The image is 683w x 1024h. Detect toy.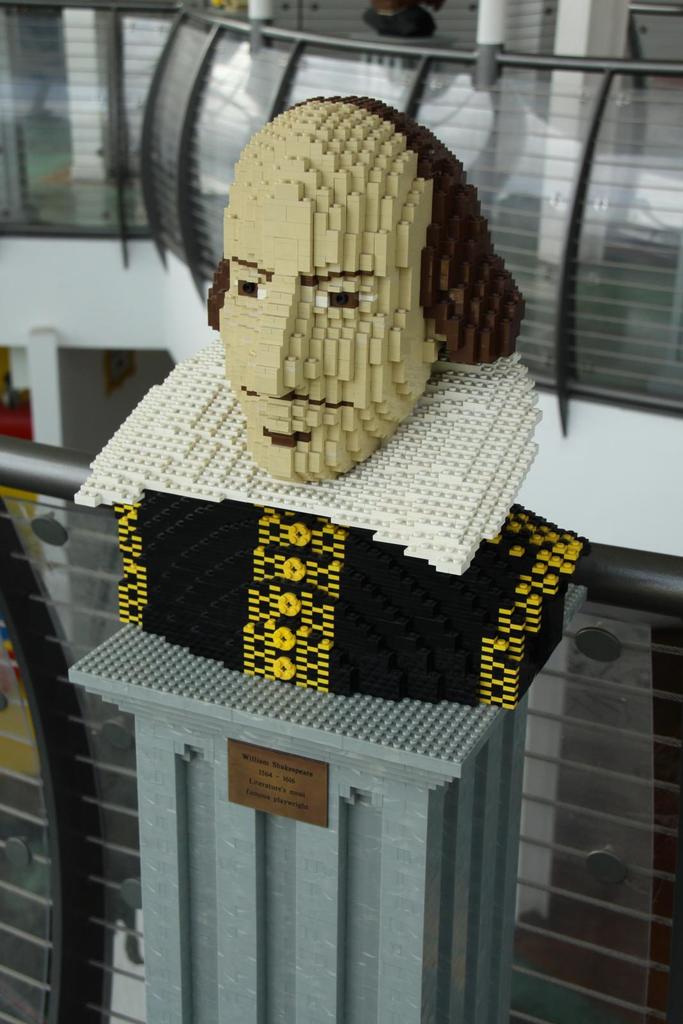
Detection: (x1=65, y1=86, x2=582, y2=1023).
